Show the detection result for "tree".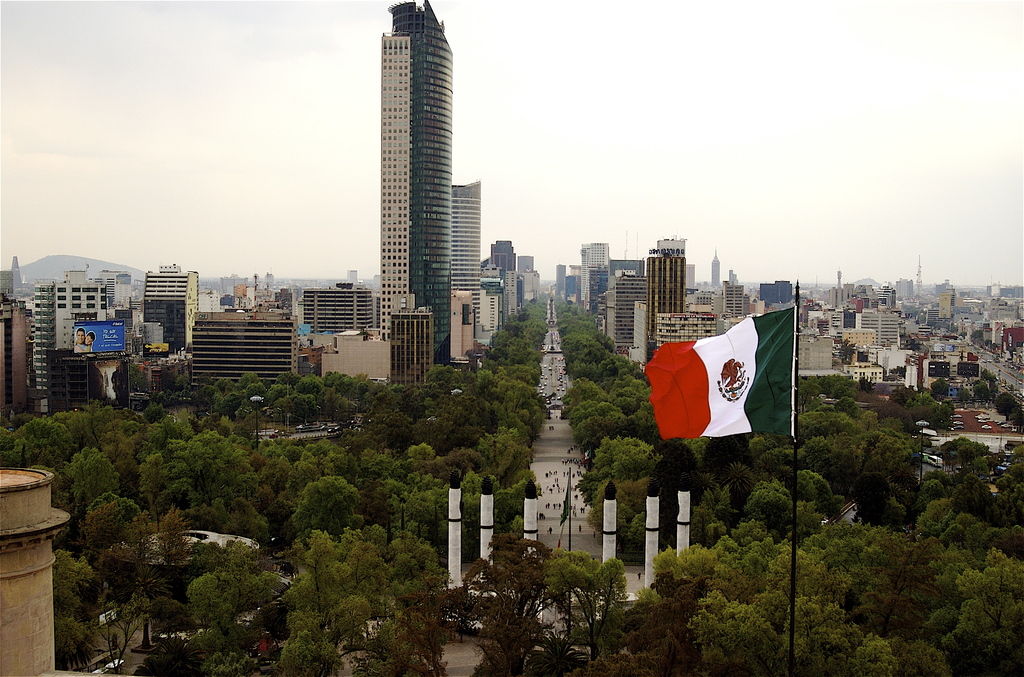
crop(458, 533, 556, 676).
